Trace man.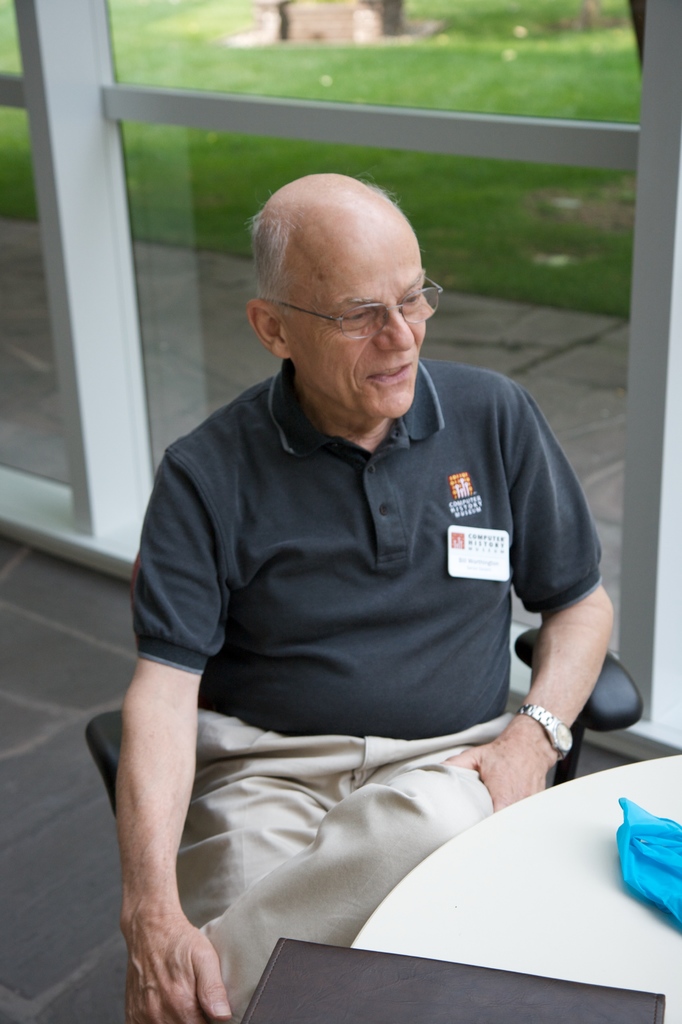
Traced to bbox=[106, 168, 627, 967].
